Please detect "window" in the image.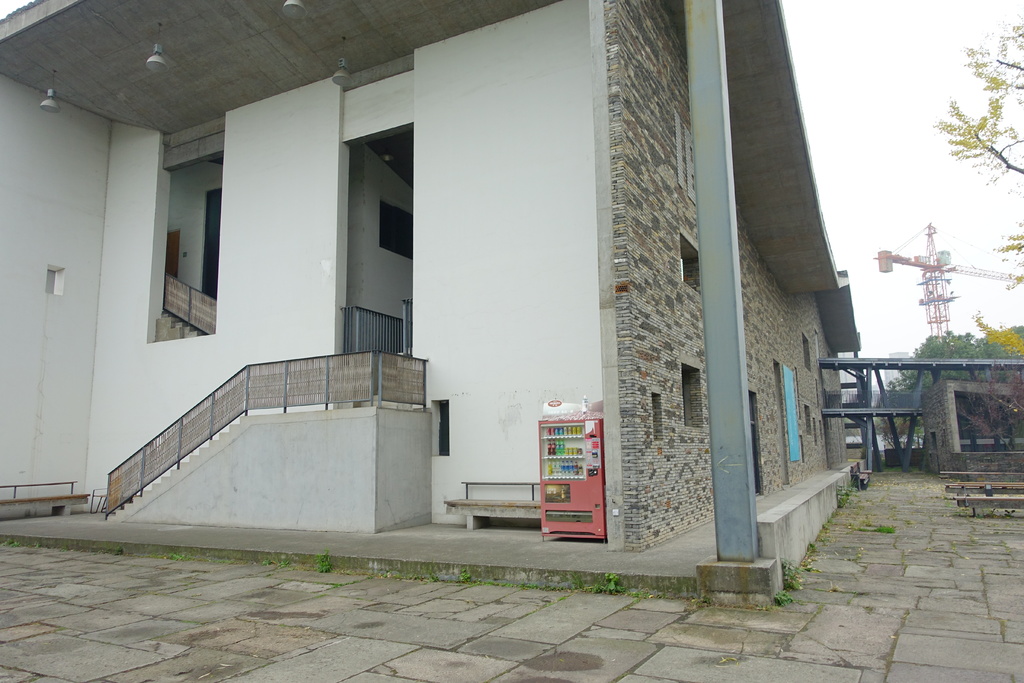
<bbox>681, 240, 699, 295</bbox>.
